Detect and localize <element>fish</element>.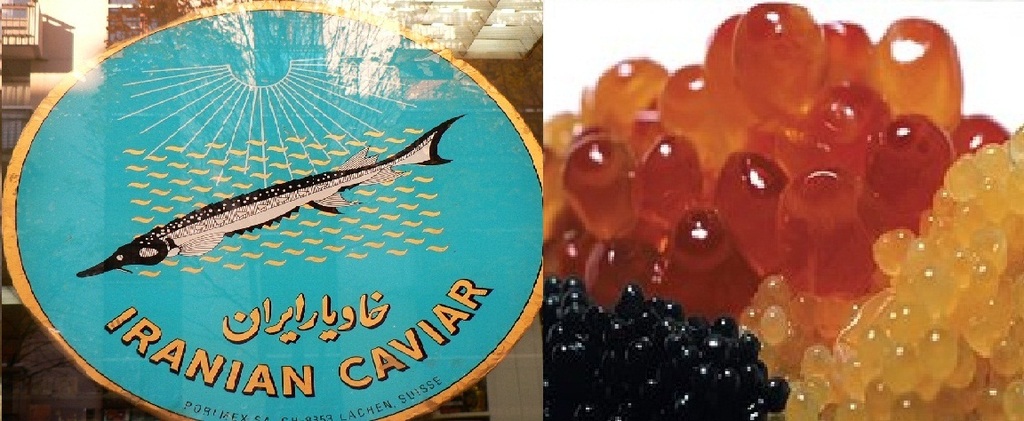
Localized at 76,116,460,281.
